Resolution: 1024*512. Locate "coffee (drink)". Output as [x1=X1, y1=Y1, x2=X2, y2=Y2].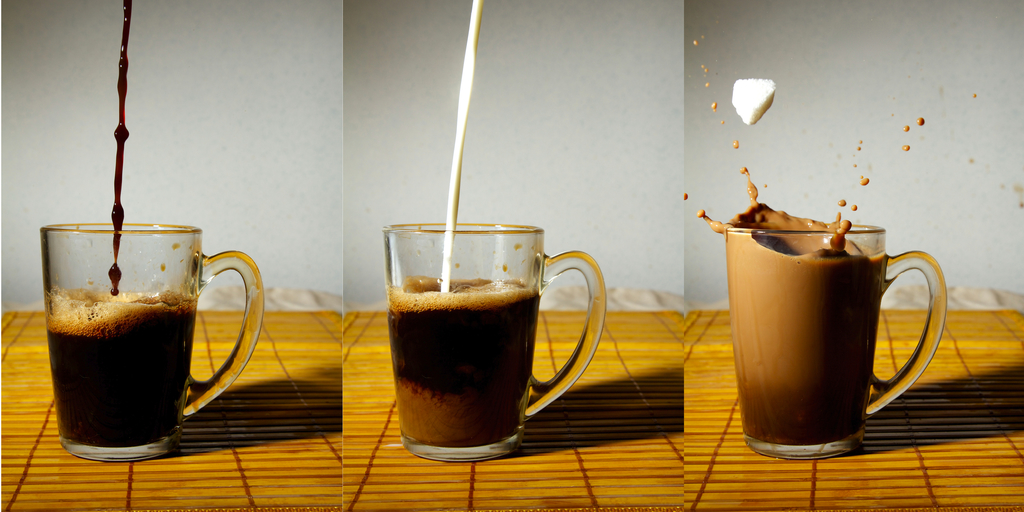
[x1=693, y1=172, x2=890, y2=446].
